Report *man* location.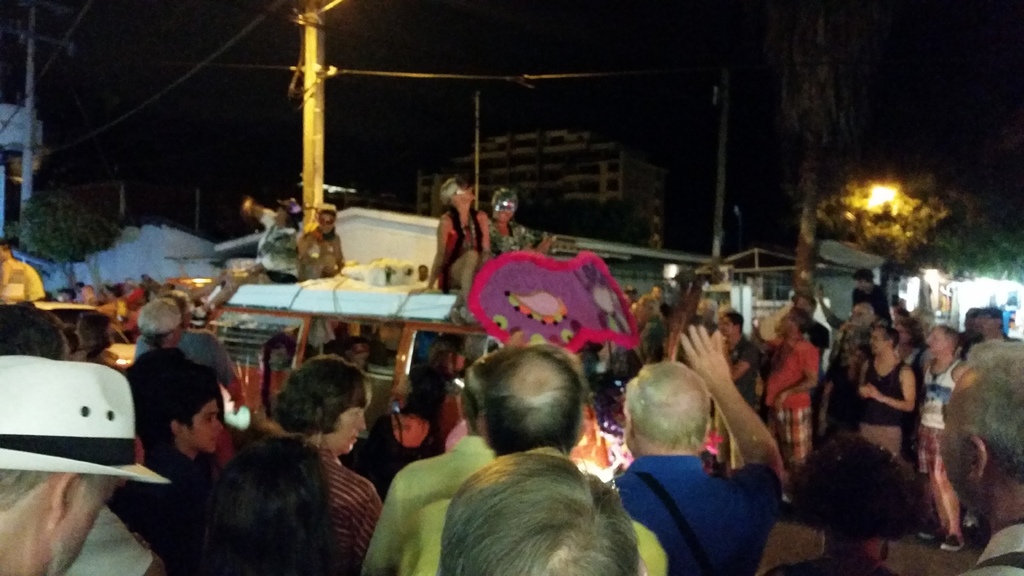
Report: box(788, 292, 832, 354).
